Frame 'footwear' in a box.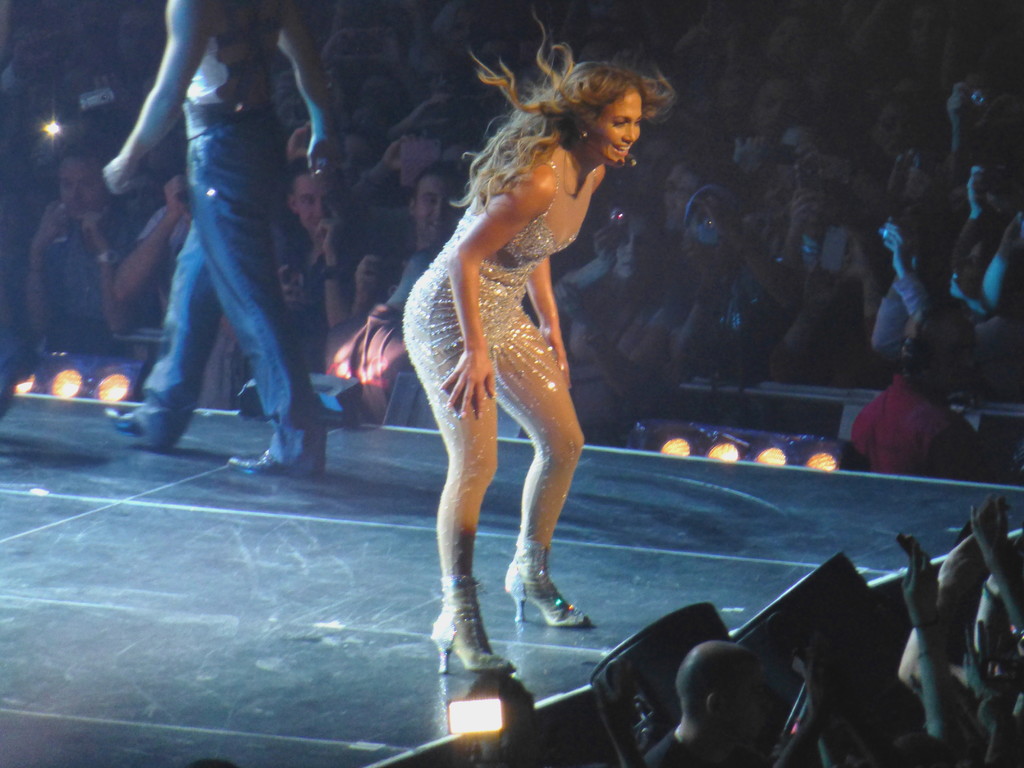
crop(111, 399, 147, 439).
